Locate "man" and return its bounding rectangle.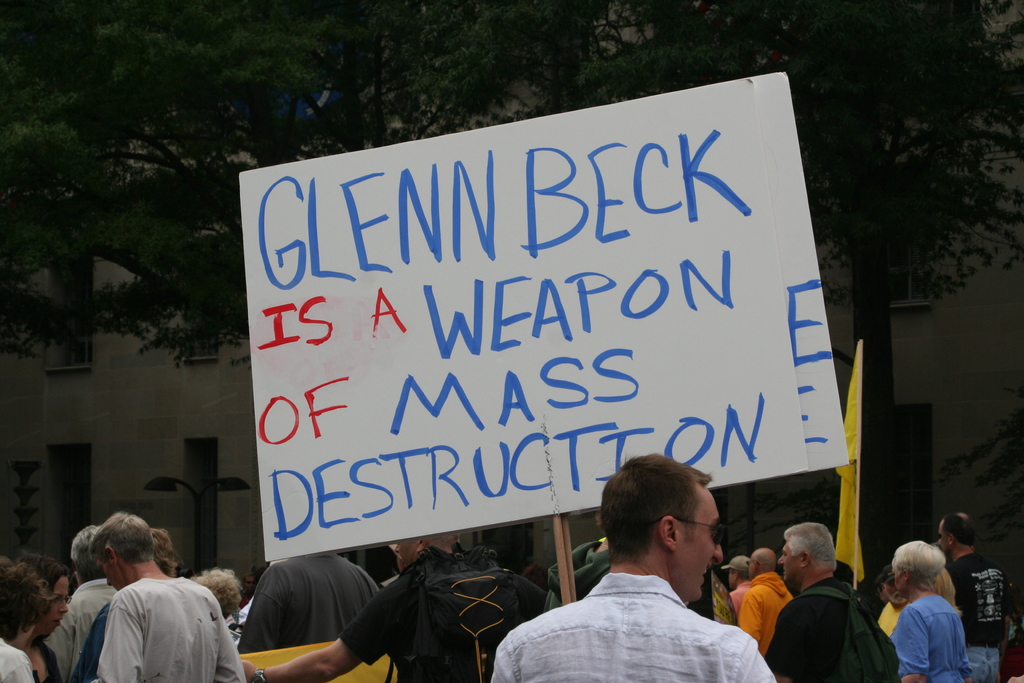
[left=543, top=514, right=606, bottom=604].
